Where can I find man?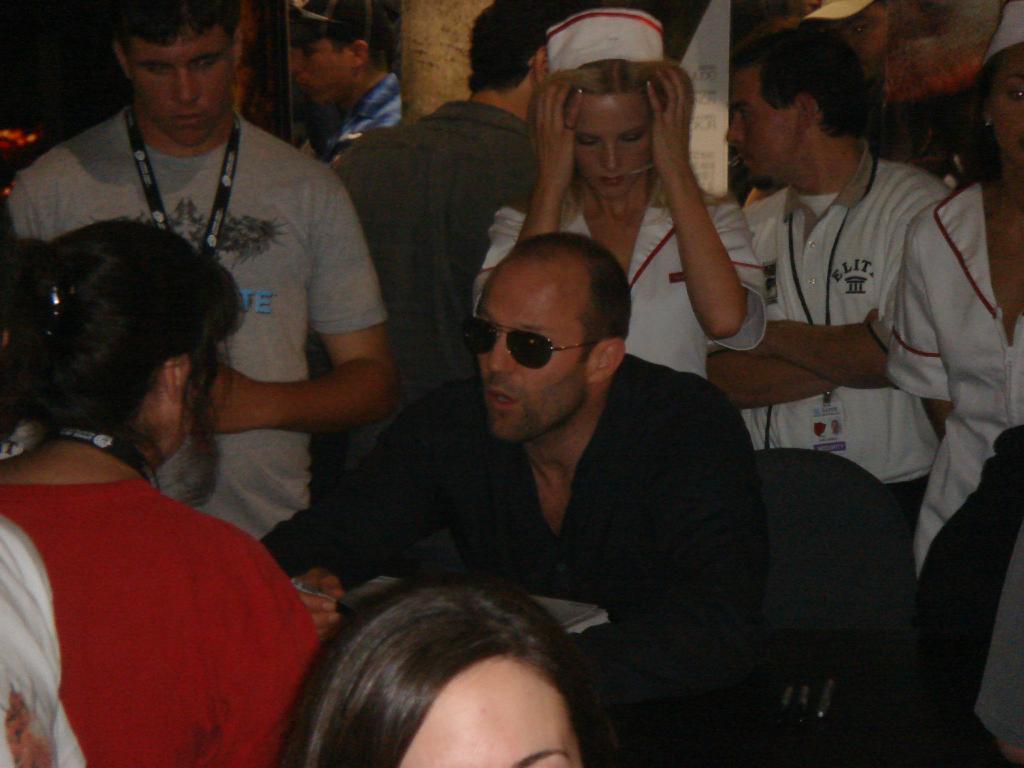
You can find it at l=321, t=214, r=786, b=723.
